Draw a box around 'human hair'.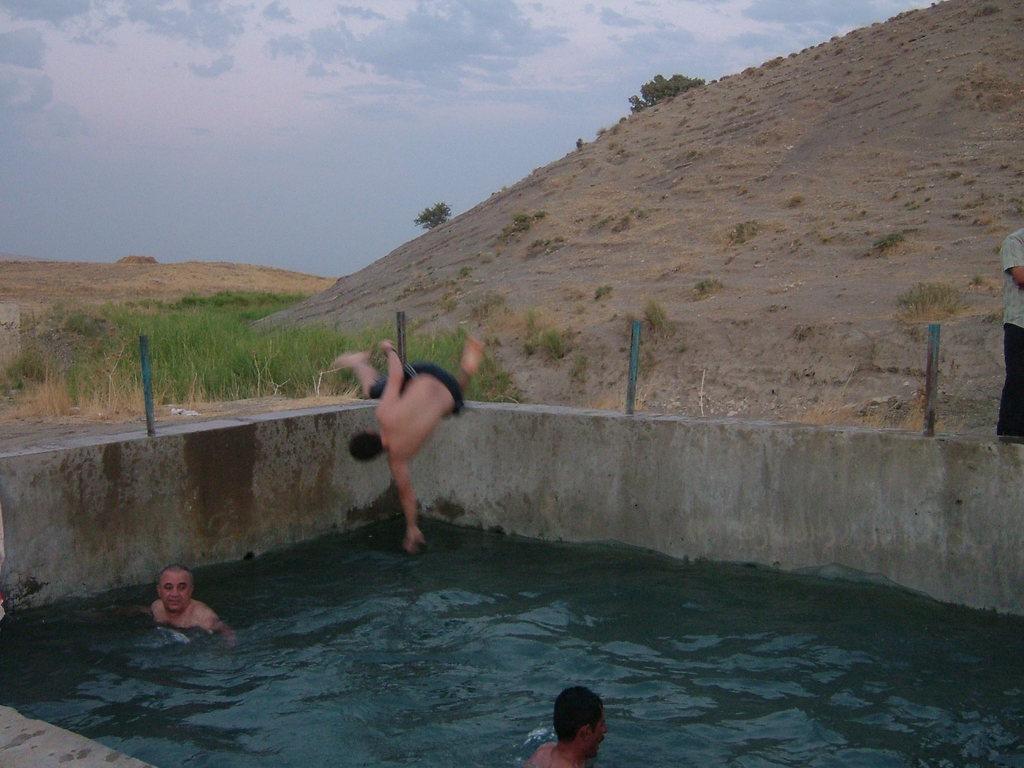
159,565,194,591.
